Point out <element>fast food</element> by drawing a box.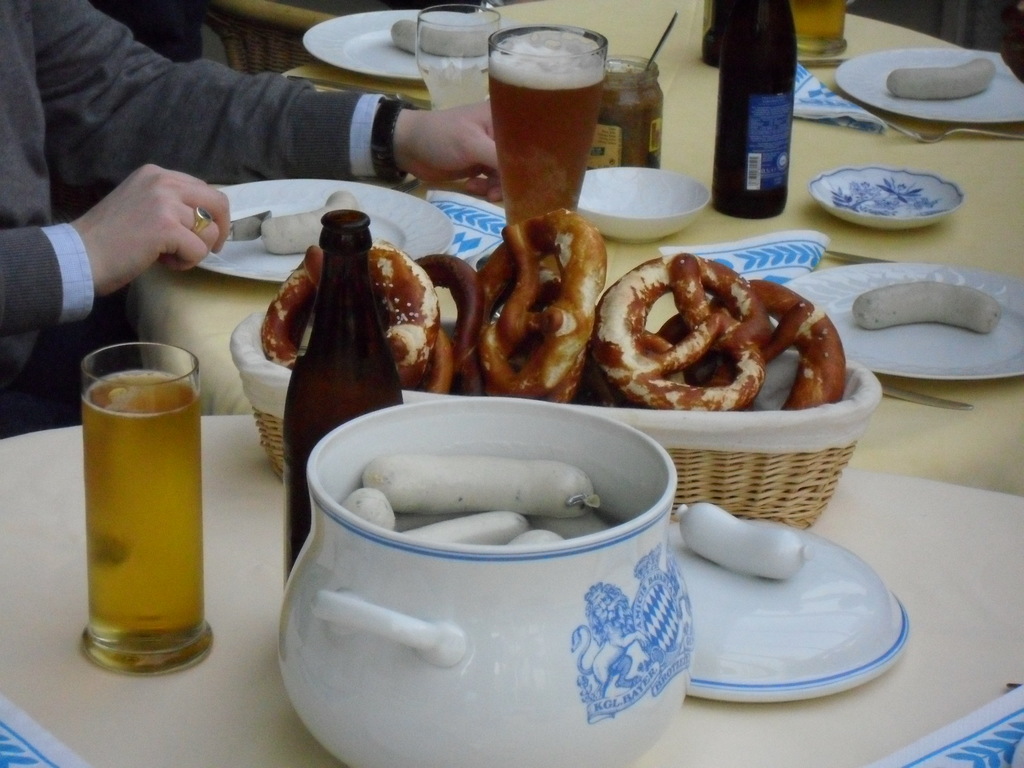
381,17,510,37.
